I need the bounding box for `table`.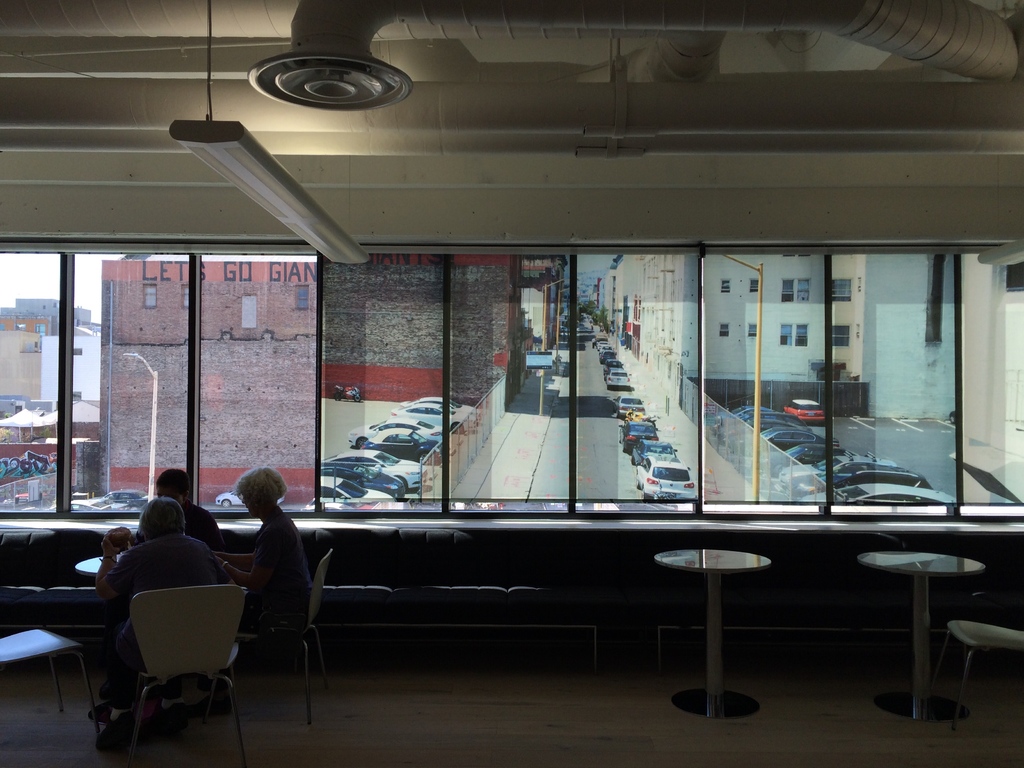
Here it is: bbox=[850, 547, 989, 723].
